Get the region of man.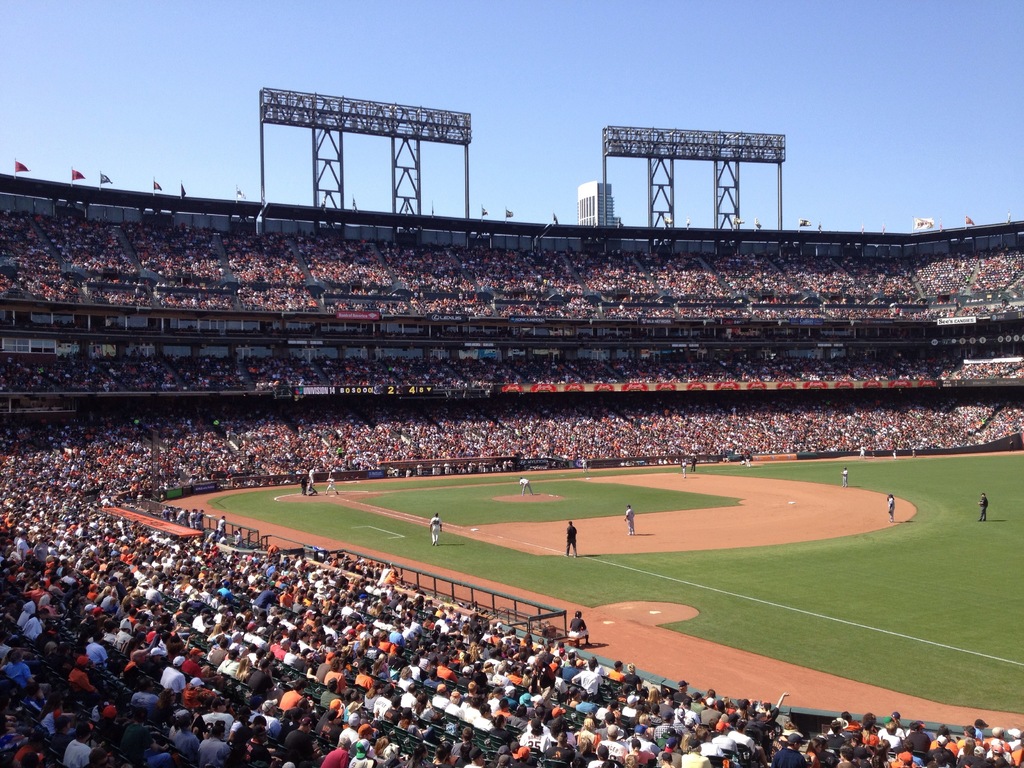
select_region(515, 479, 535, 495).
